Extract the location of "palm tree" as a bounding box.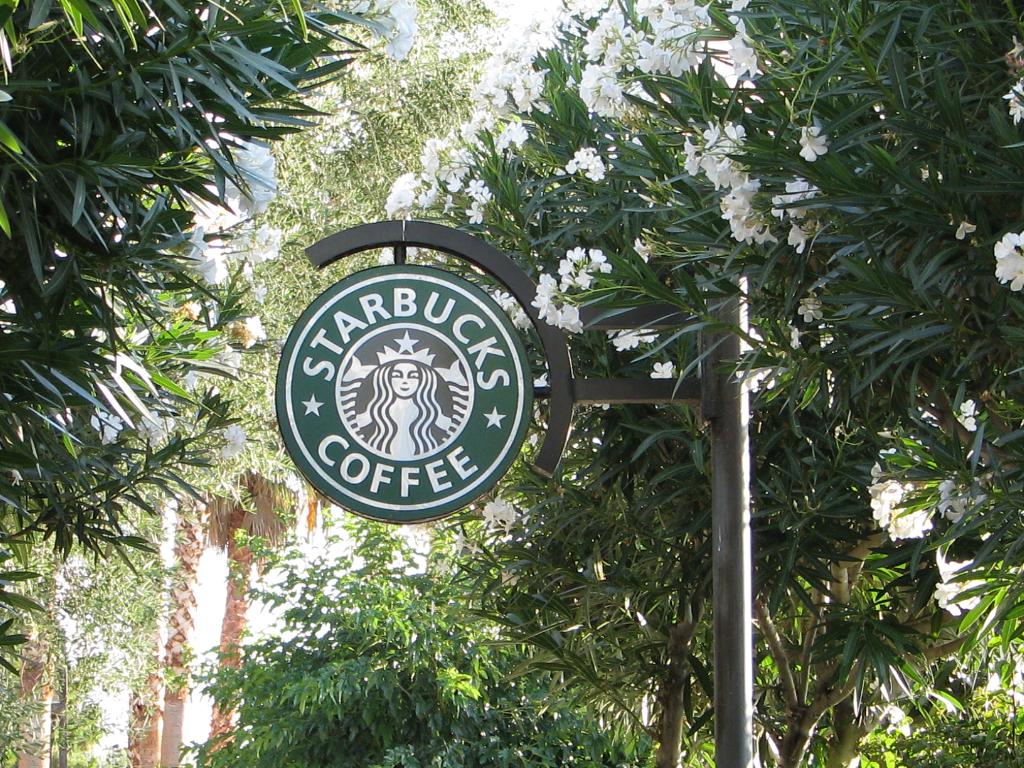
463 0 1023 767.
